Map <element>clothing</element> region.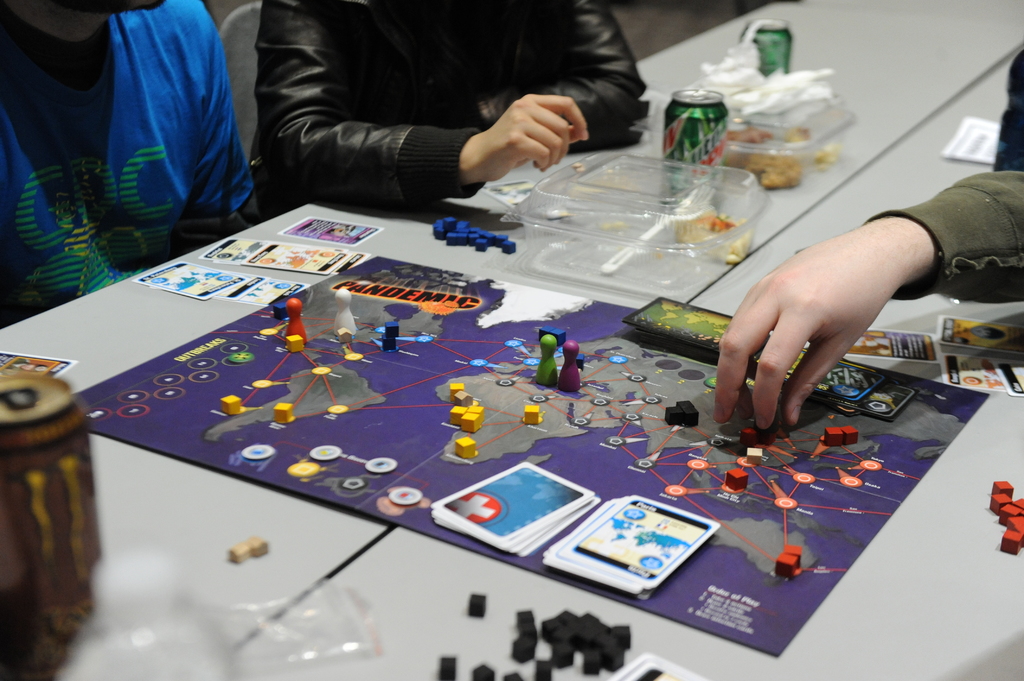
Mapped to bbox(867, 168, 1023, 298).
